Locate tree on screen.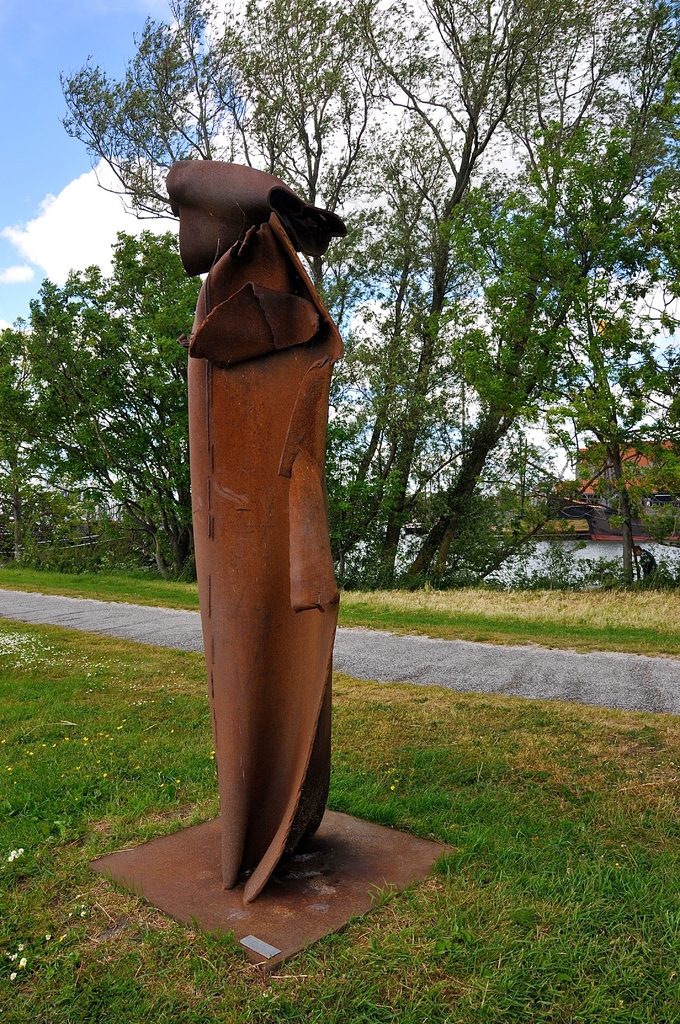
On screen at box(561, 204, 679, 630).
